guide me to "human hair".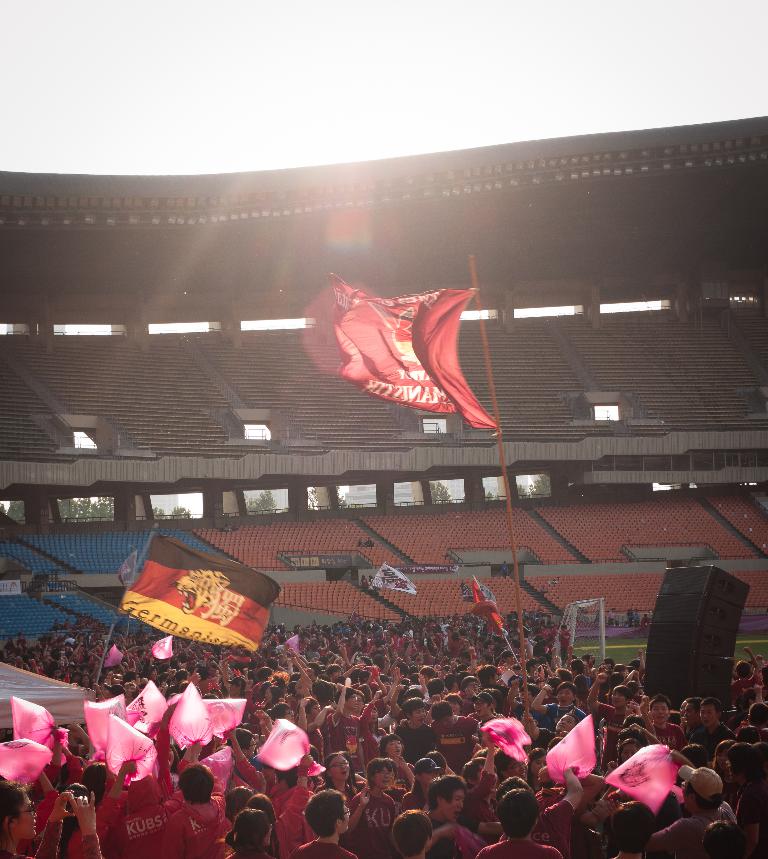
Guidance: 687, 698, 693, 702.
